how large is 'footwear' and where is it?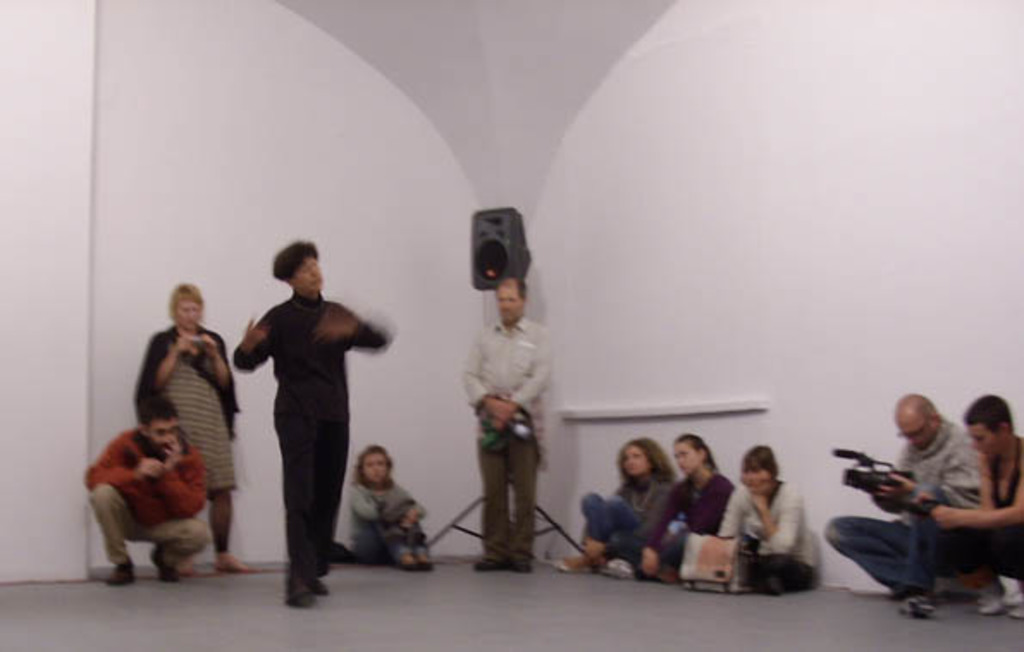
Bounding box: crop(475, 554, 492, 571).
